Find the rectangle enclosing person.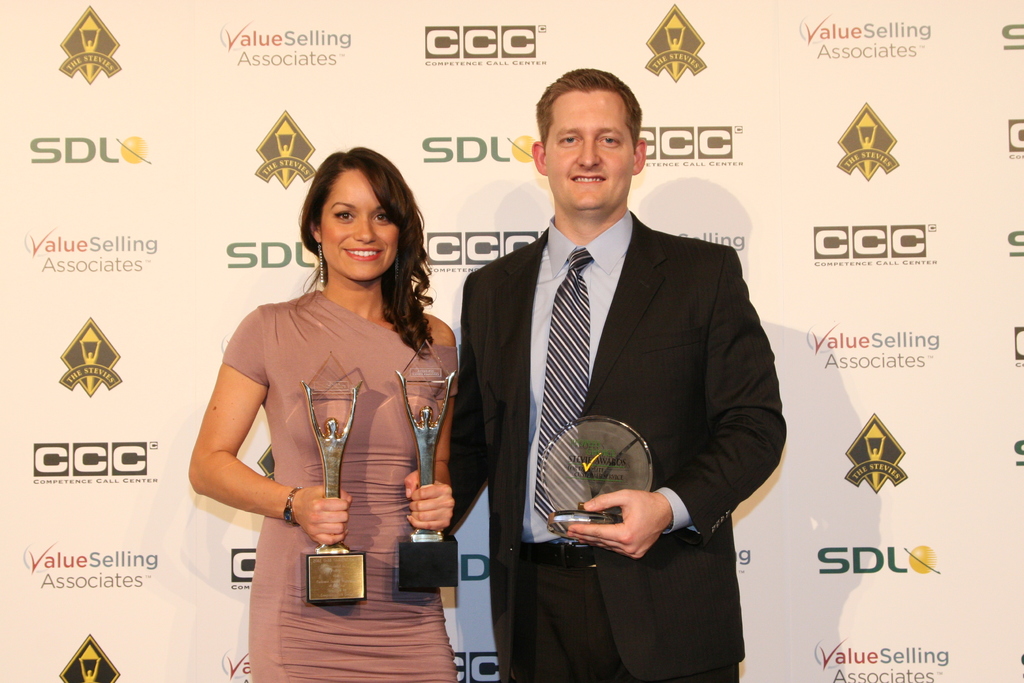
184/143/464/682.
